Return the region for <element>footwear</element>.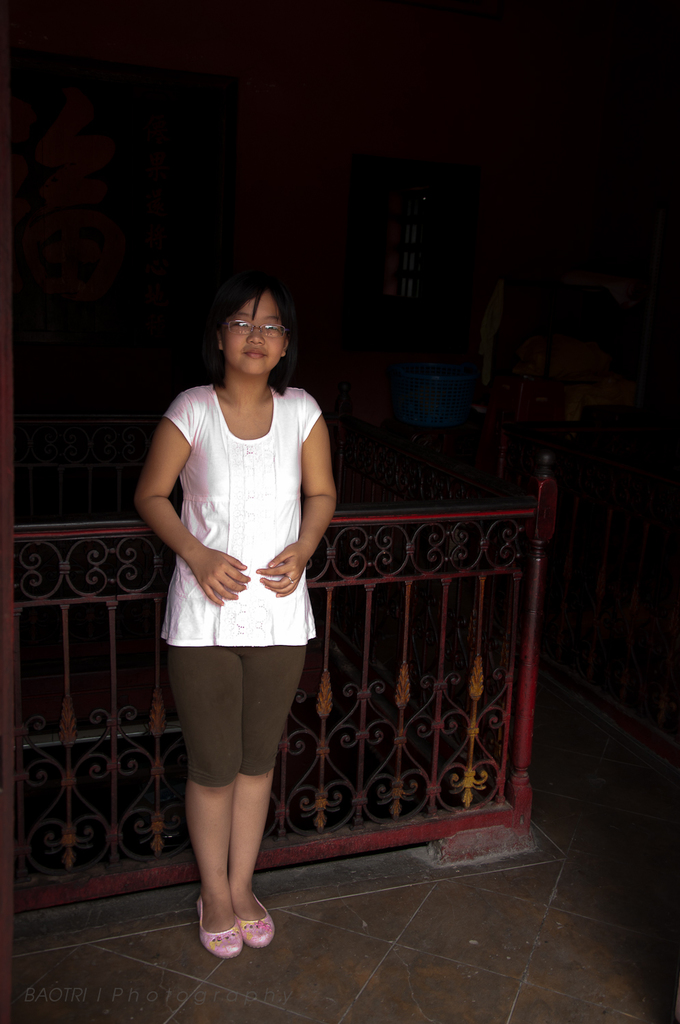
231:890:271:948.
